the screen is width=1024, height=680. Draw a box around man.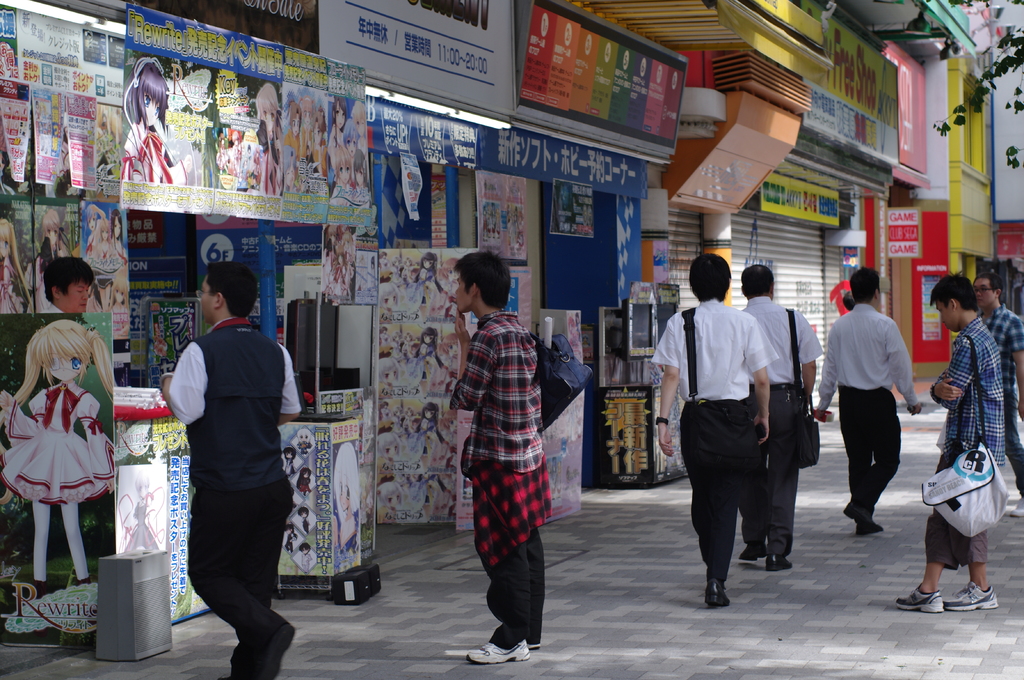
{"x1": 652, "y1": 251, "x2": 770, "y2": 606}.
